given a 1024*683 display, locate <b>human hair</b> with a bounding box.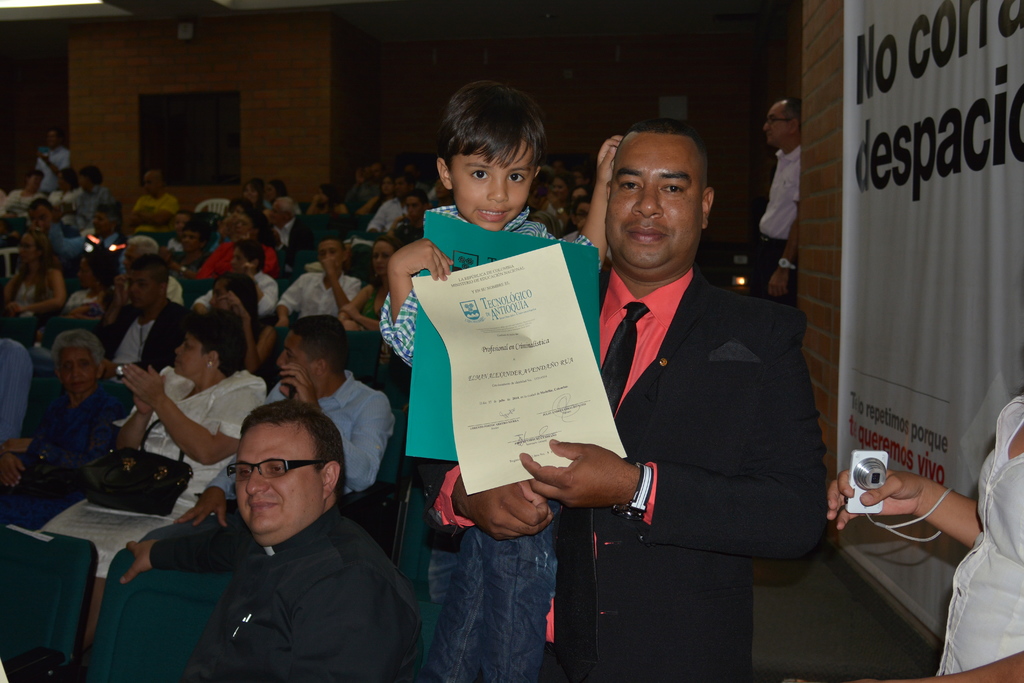
Located: (189, 309, 252, 379).
